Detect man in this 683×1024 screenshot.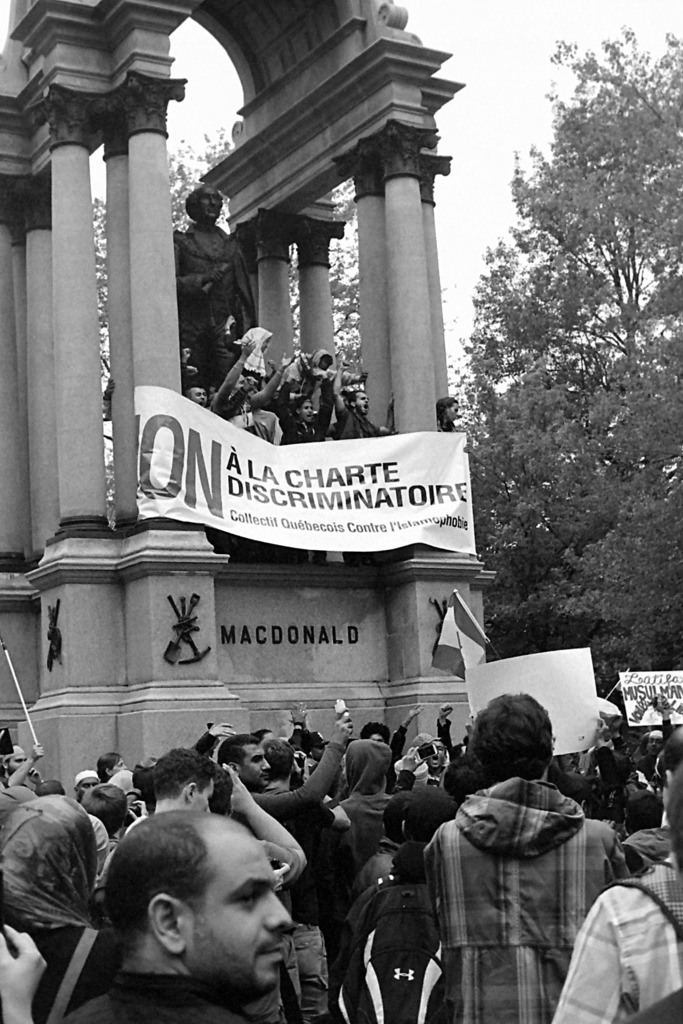
Detection: <box>286,369,336,449</box>.
